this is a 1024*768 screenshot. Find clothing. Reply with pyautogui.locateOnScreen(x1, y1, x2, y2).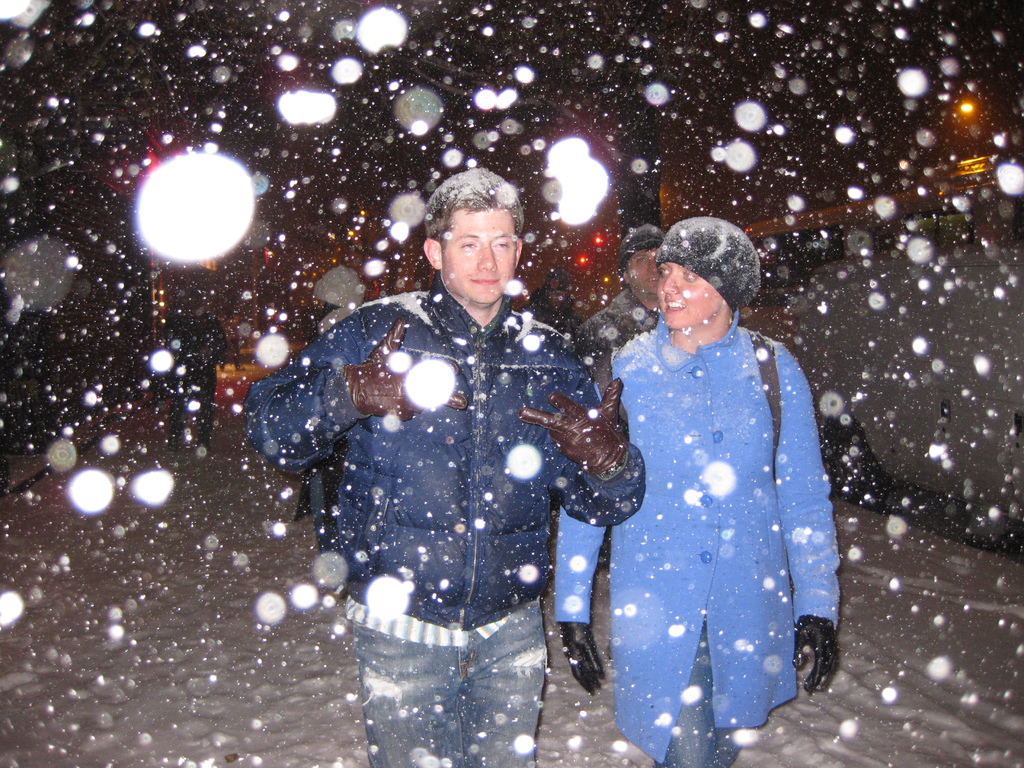
pyautogui.locateOnScreen(244, 273, 648, 767).
